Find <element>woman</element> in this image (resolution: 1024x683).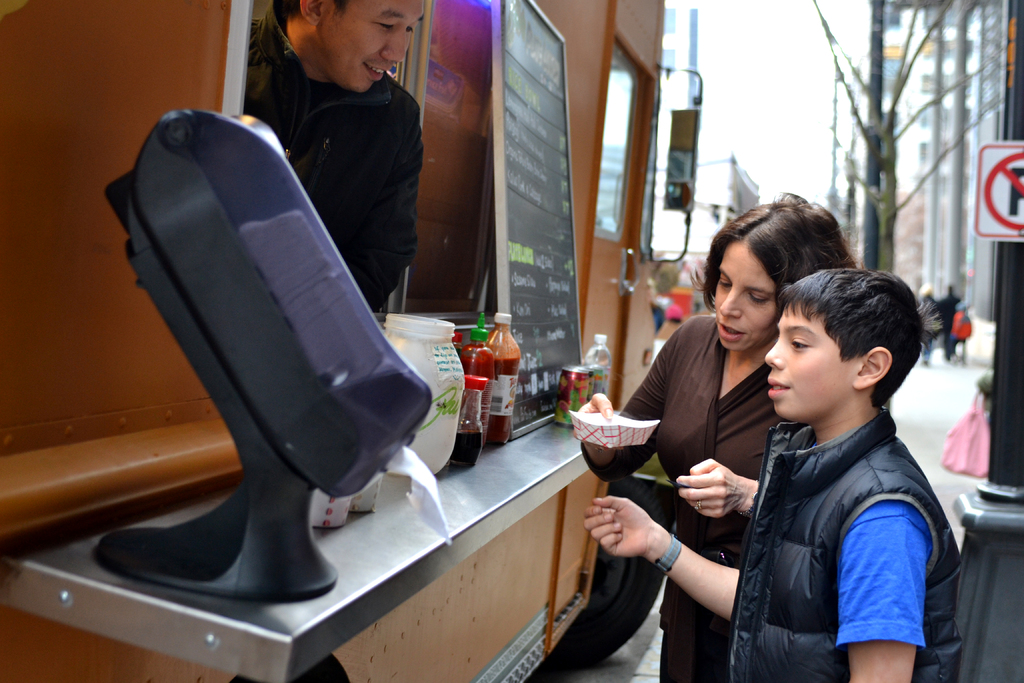
{"x1": 573, "y1": 191, "x2": 866, "y2": 682}.
